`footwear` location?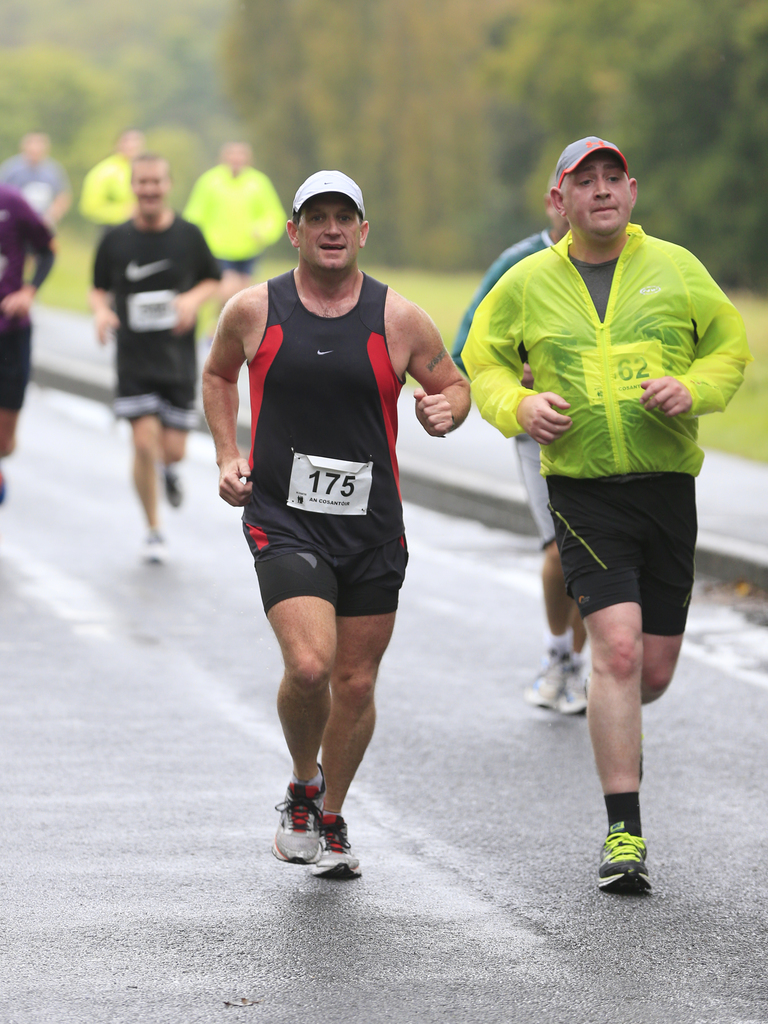
region(303, 805, 367, 888)
